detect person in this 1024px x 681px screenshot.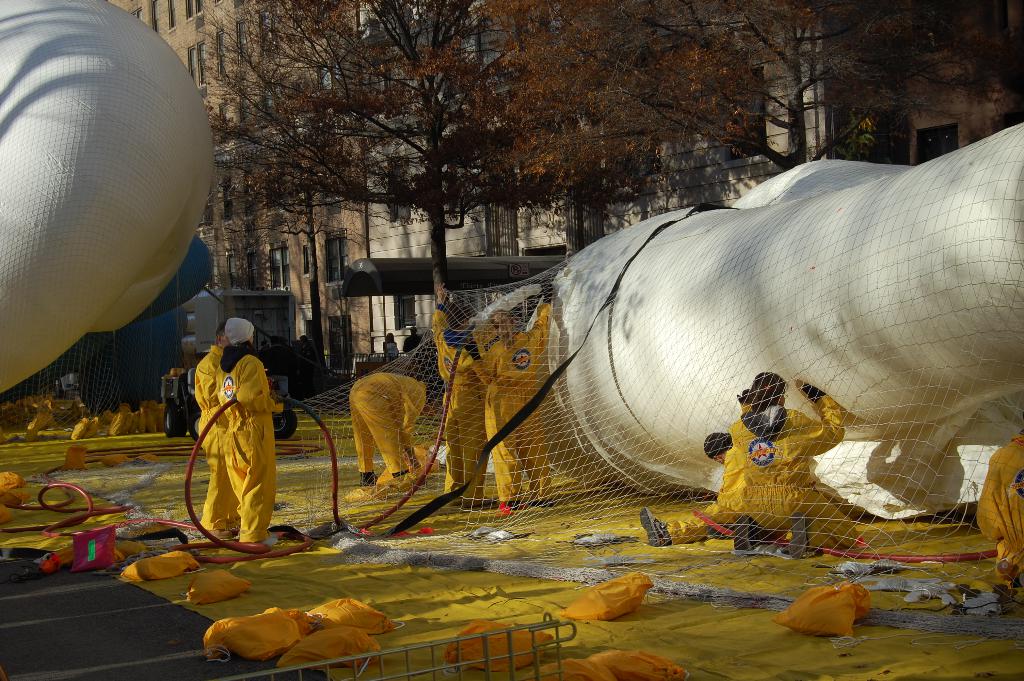
Detection: x1=218 y1=320 x2=285 y2=555.
